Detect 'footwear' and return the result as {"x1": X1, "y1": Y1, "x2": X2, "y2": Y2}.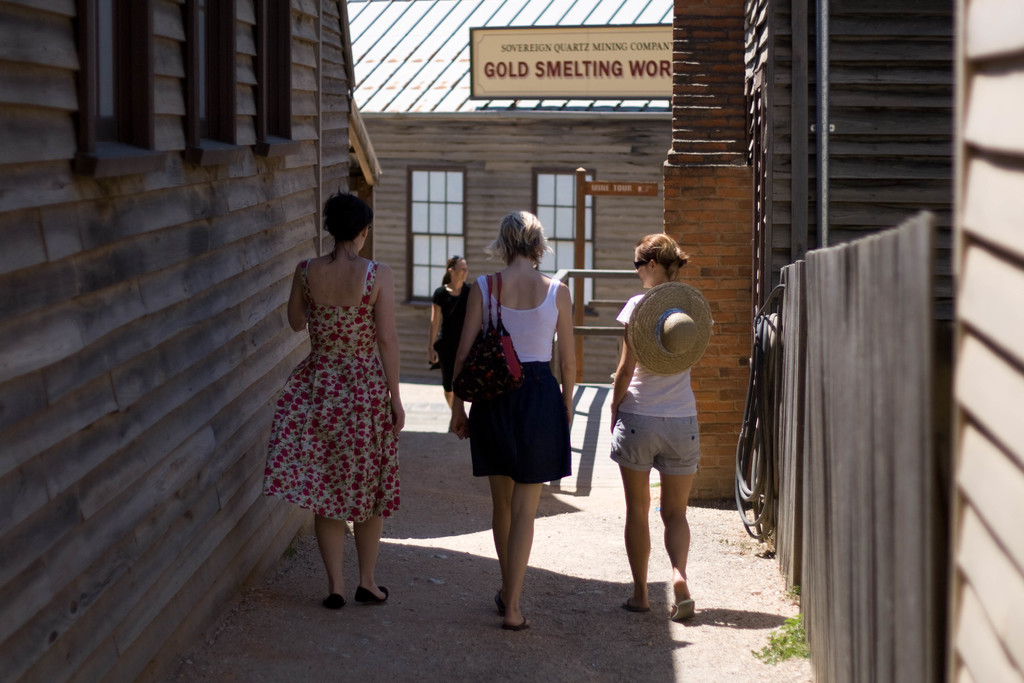
{"x1": 318, "y1": 591, "x2": 346, "y2": 607}.
